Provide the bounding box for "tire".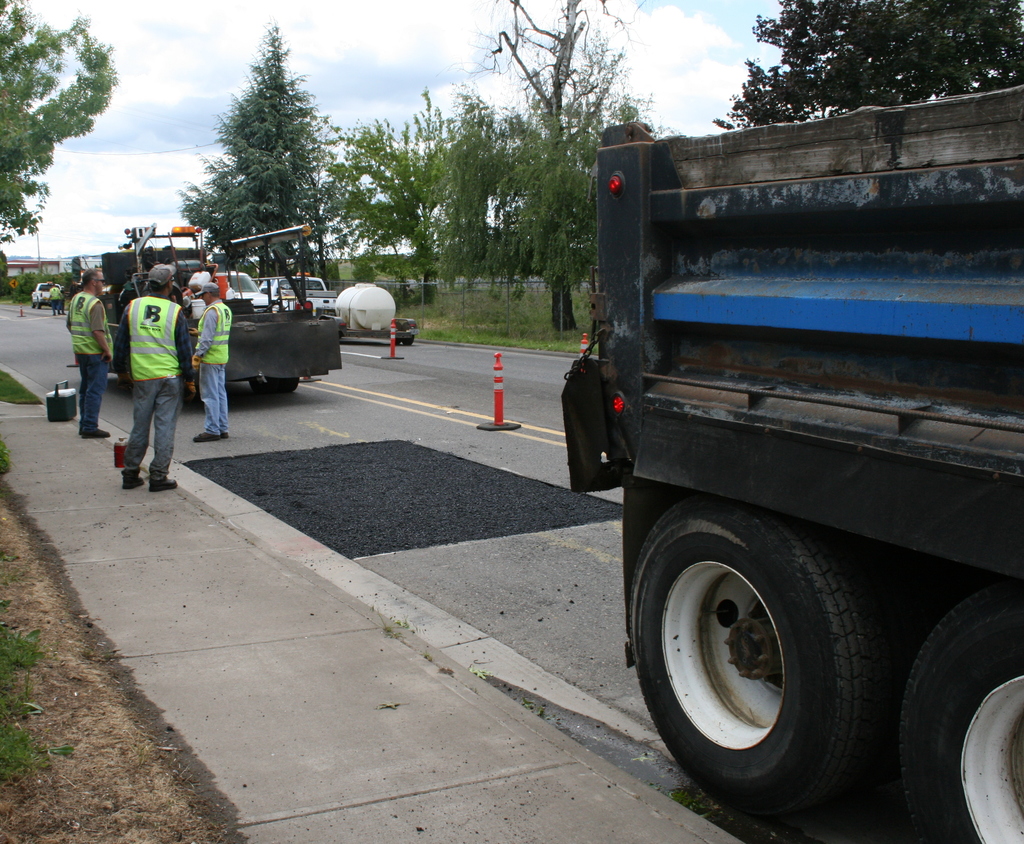
region(252, 378, 300, 398).
